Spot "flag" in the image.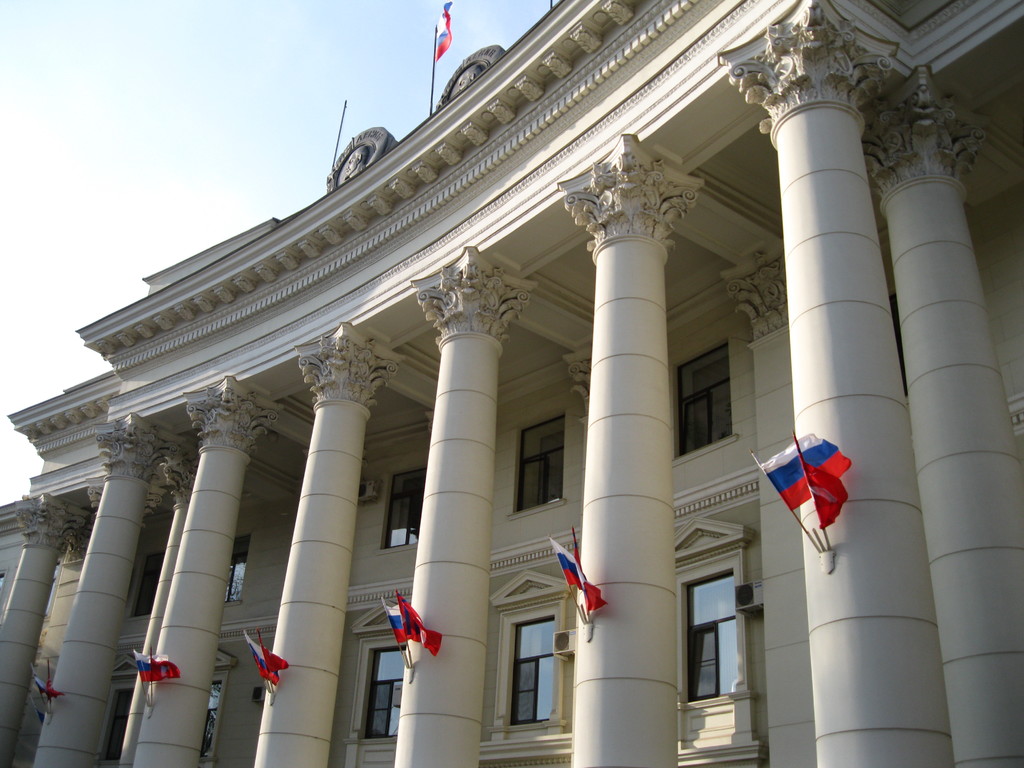
"flag" found at bbox=(376, 595, 418, 650).
